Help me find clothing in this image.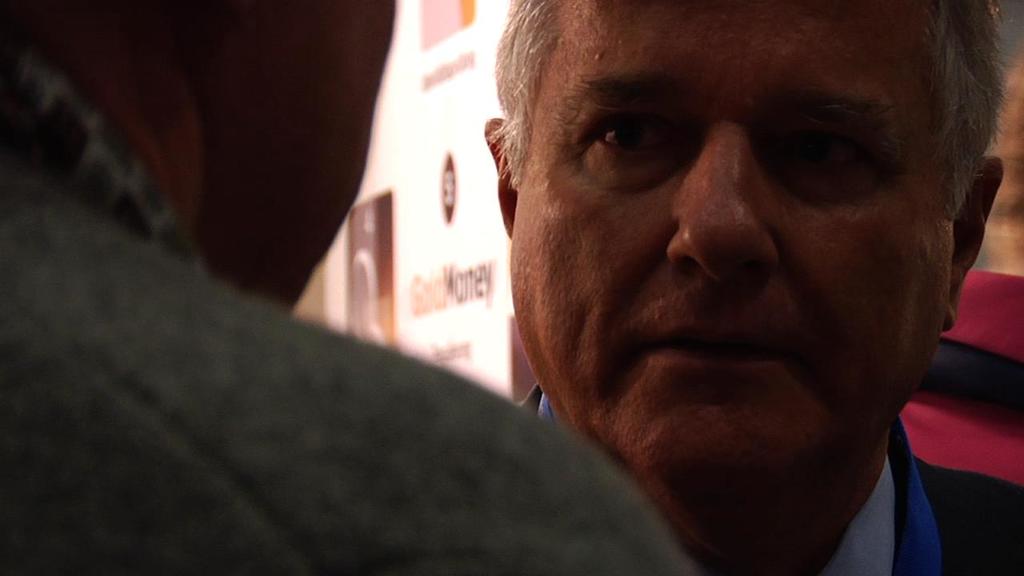
Found it: pyautogui.locateOnScreen(509, 404, 1023, 575).
